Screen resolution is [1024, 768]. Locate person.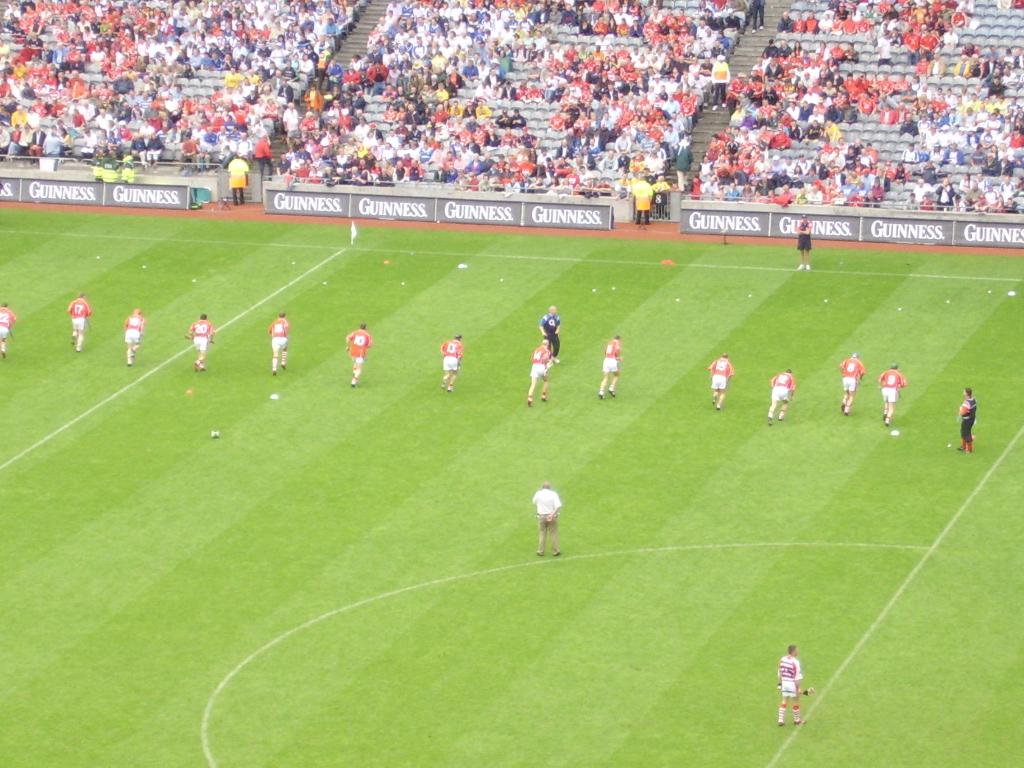
528,484,565,557.
